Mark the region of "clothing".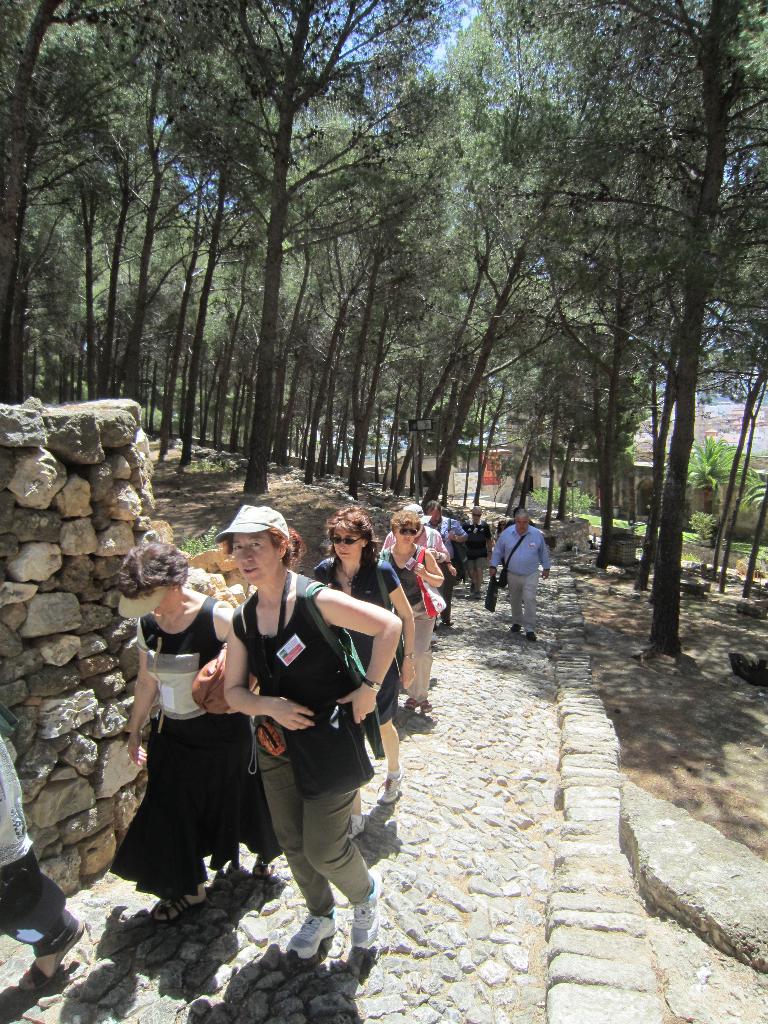
Region: box=[452, 520, 498, 592].
